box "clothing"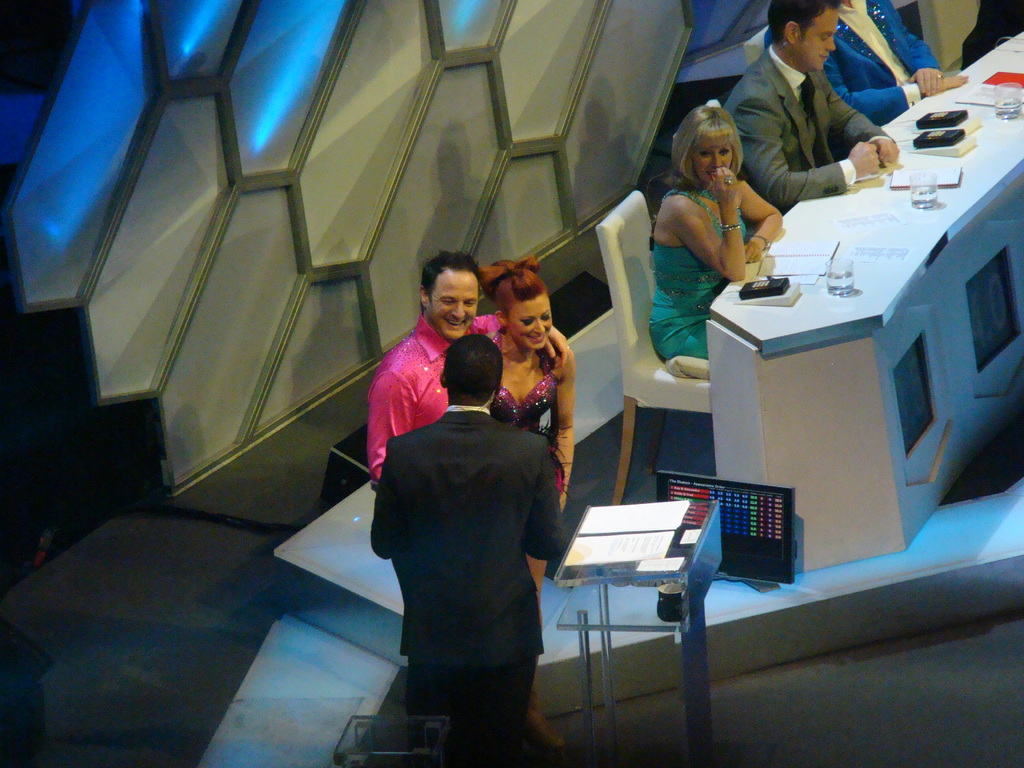
371,405,568,766
